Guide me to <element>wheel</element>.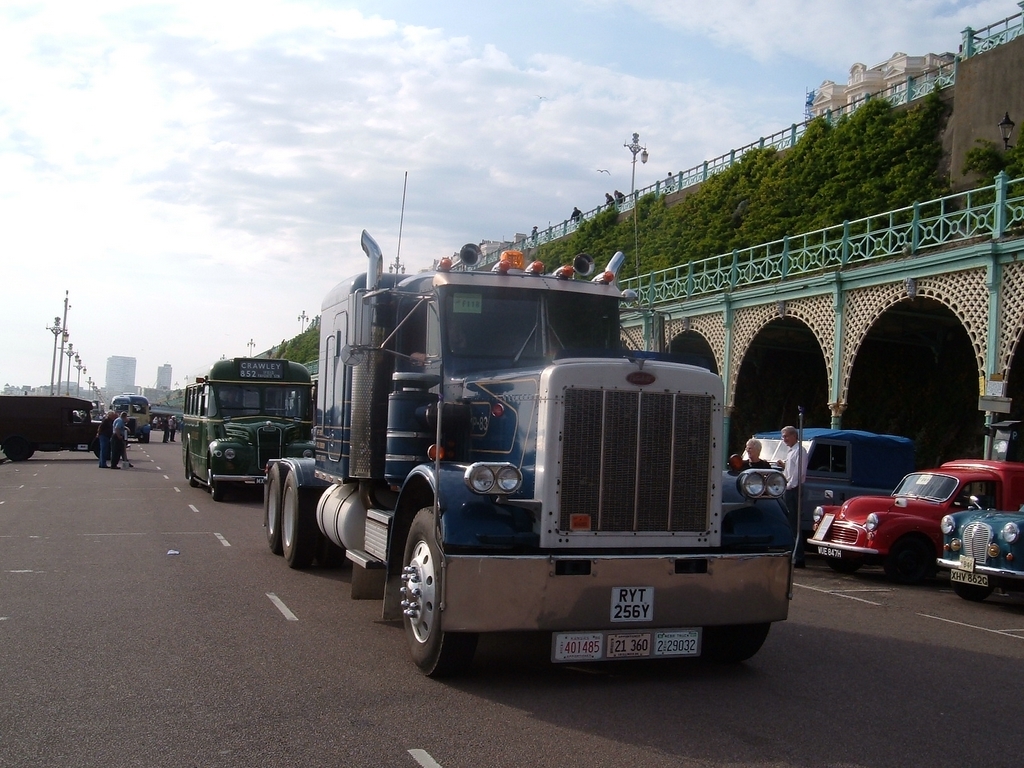
Guidance: {"x1": 390, "y1": 516, "x2": 460, "y2": 671}.
